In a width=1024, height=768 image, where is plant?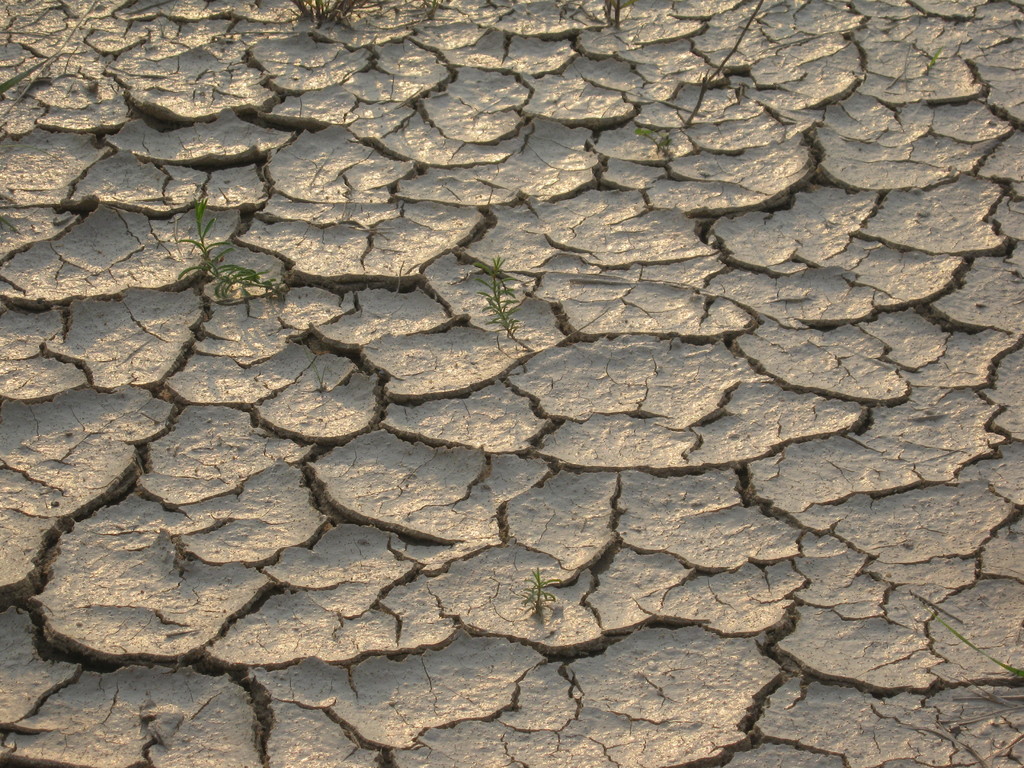
{"left": 288, "top": 0, "right": 398, "bottom": 32}.
